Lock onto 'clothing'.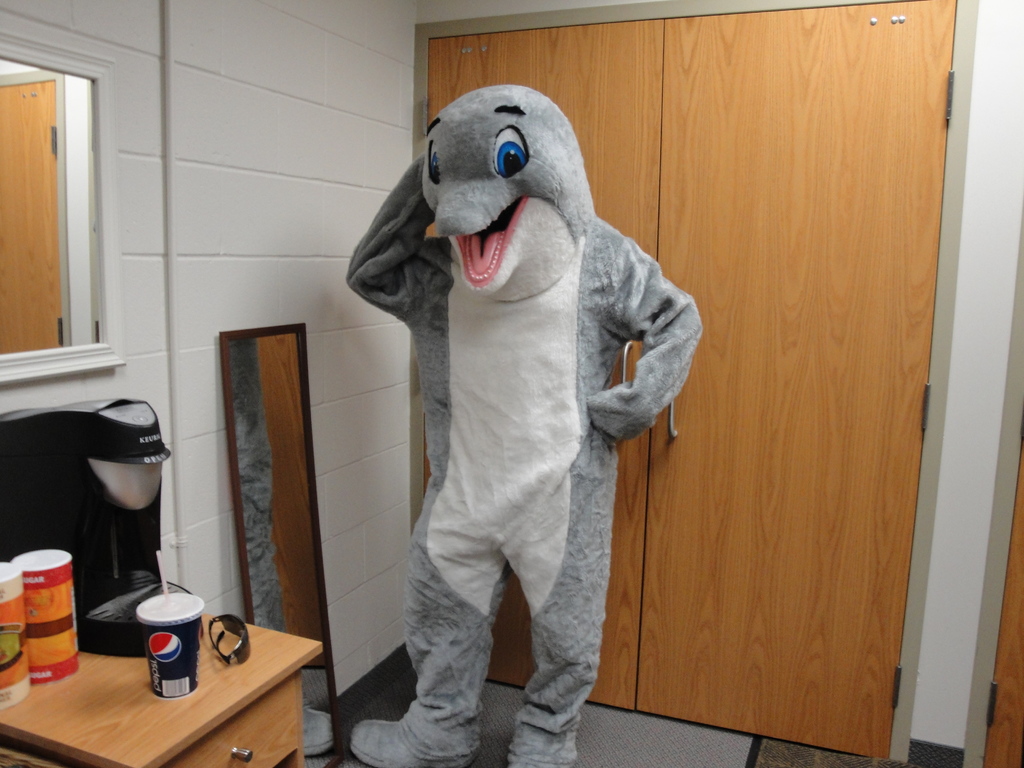
Locked: 333, 79, 705, 766.
